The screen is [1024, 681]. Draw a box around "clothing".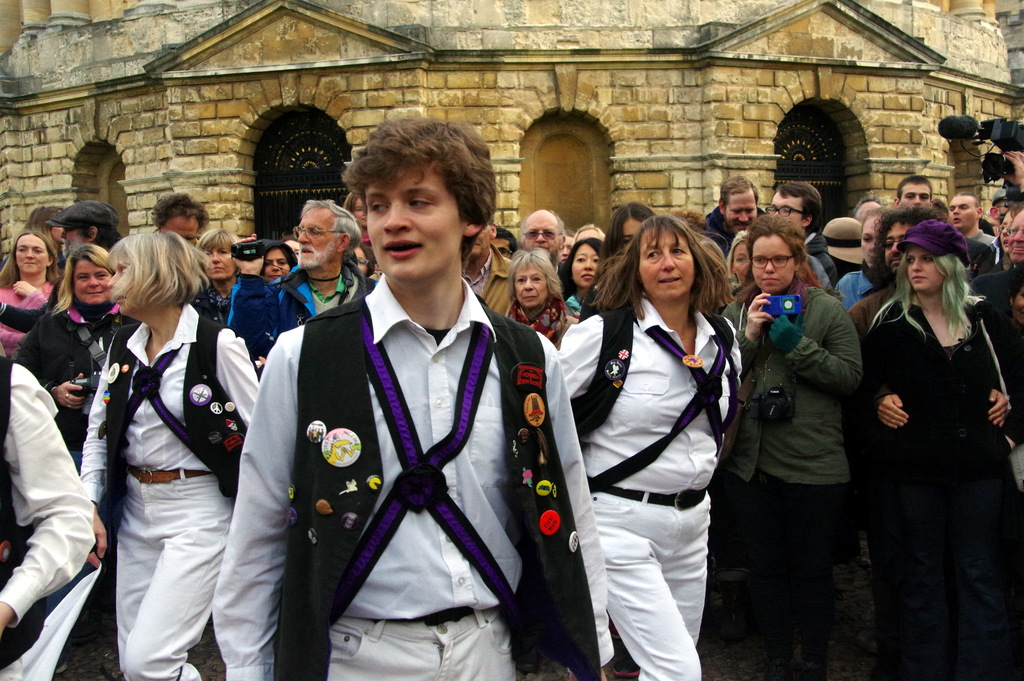
(0, 350, 100, 680).
